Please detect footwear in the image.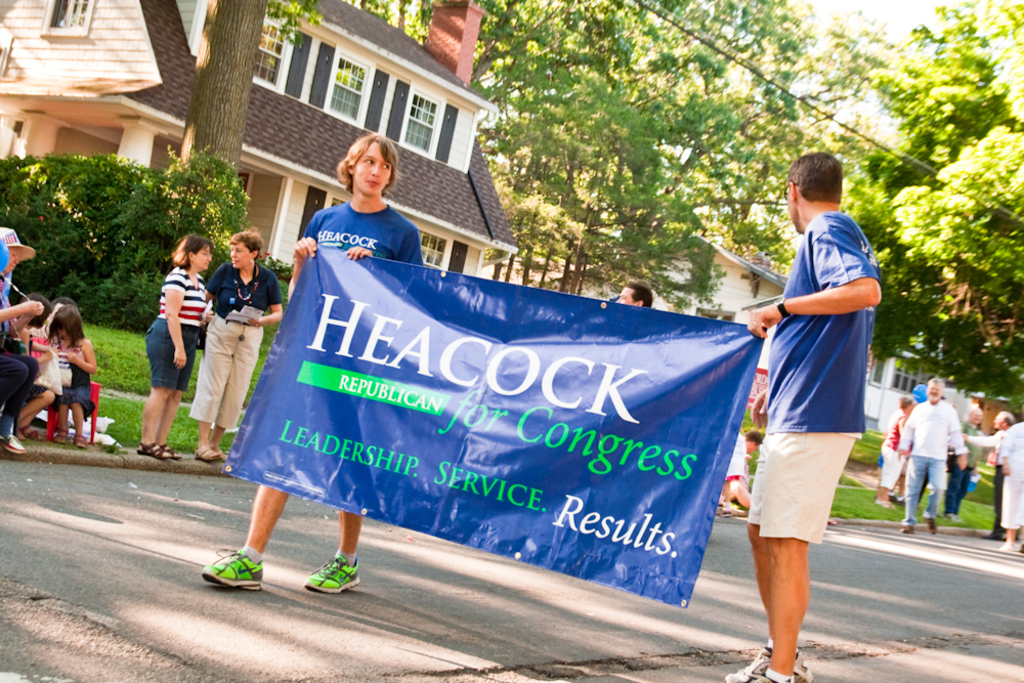
200 544 262 591.
